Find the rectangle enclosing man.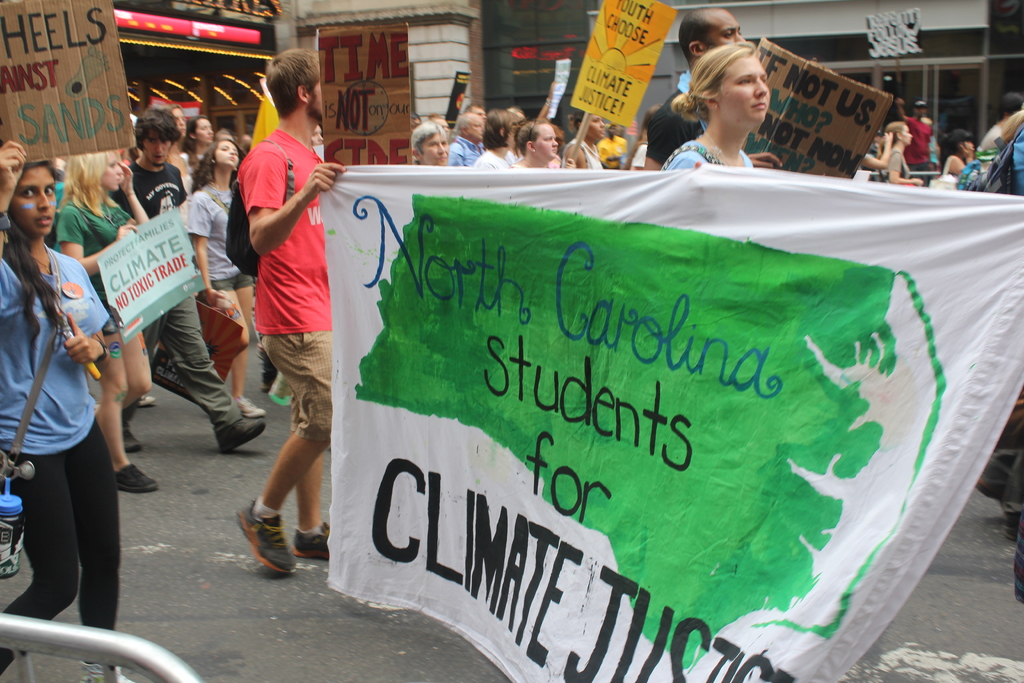
x1=222, y1=85, x2=367, y2=580.
